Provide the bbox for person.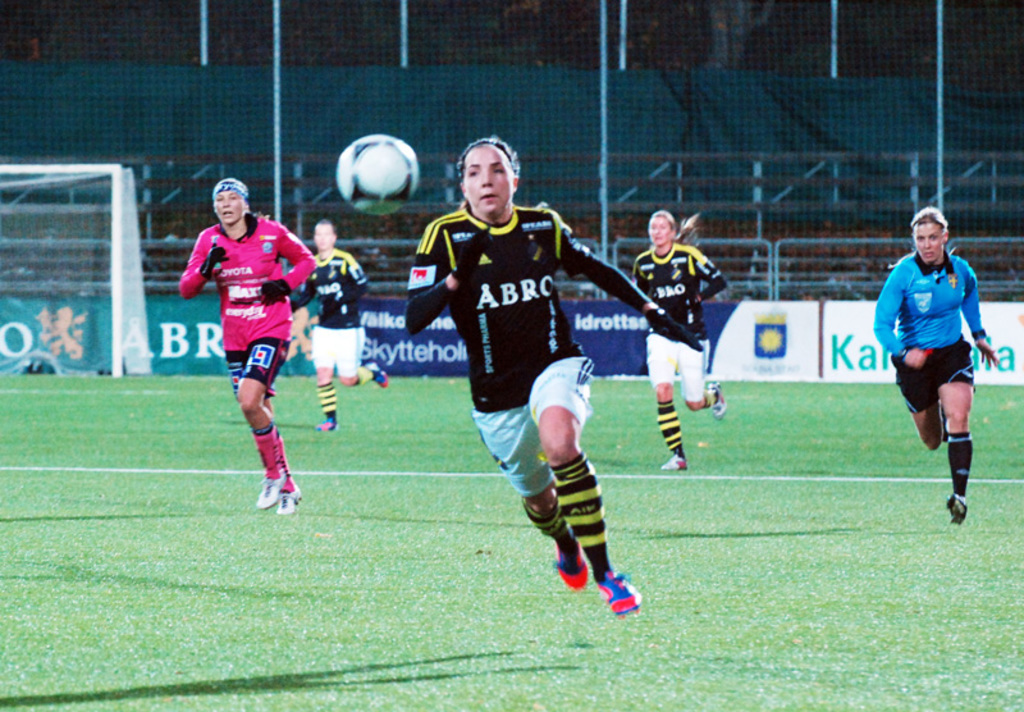
BBox(398, 133, 700, 616).
